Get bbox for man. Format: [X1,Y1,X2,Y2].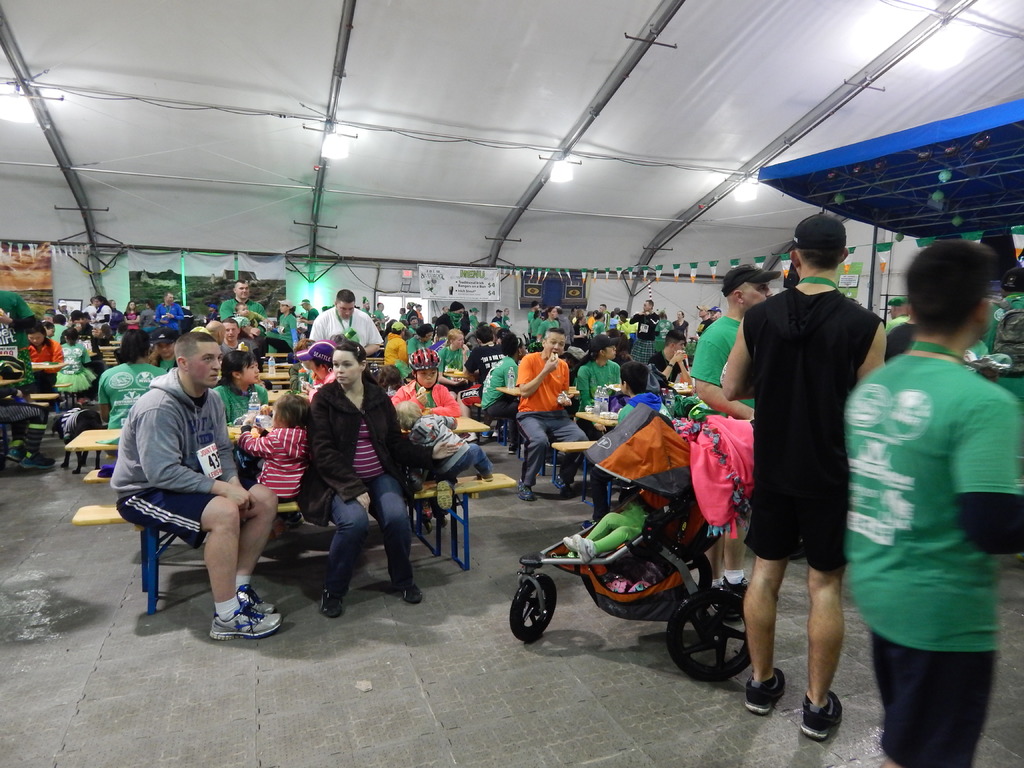
[430,326,445,348].
